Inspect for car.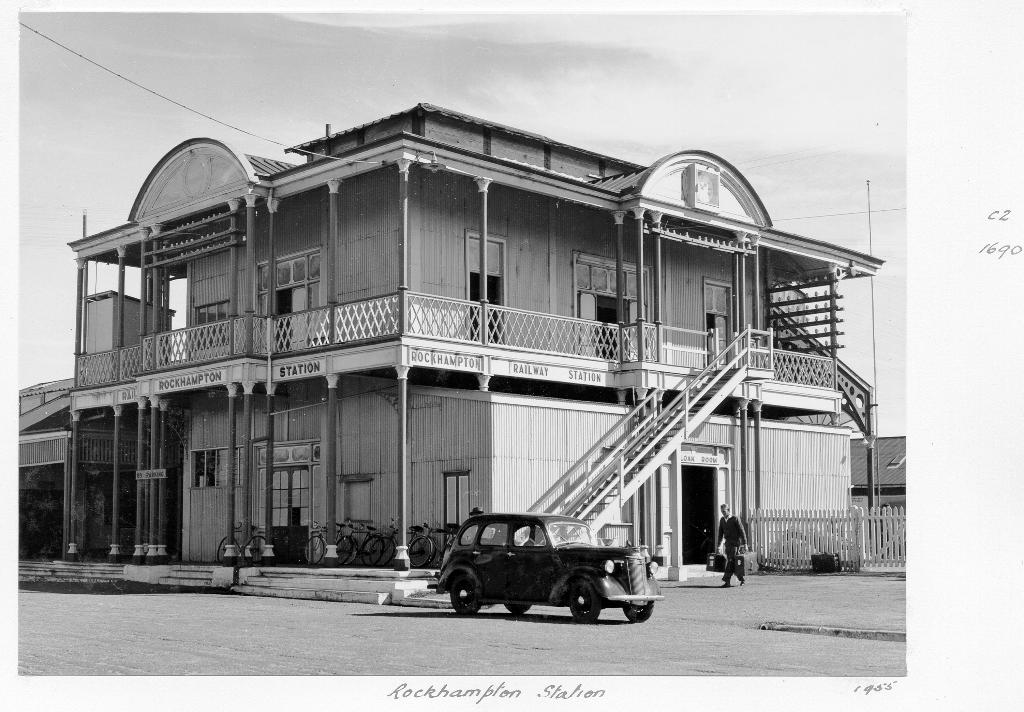
Inspection: left=426, top=512, right=664, bottom=622.
